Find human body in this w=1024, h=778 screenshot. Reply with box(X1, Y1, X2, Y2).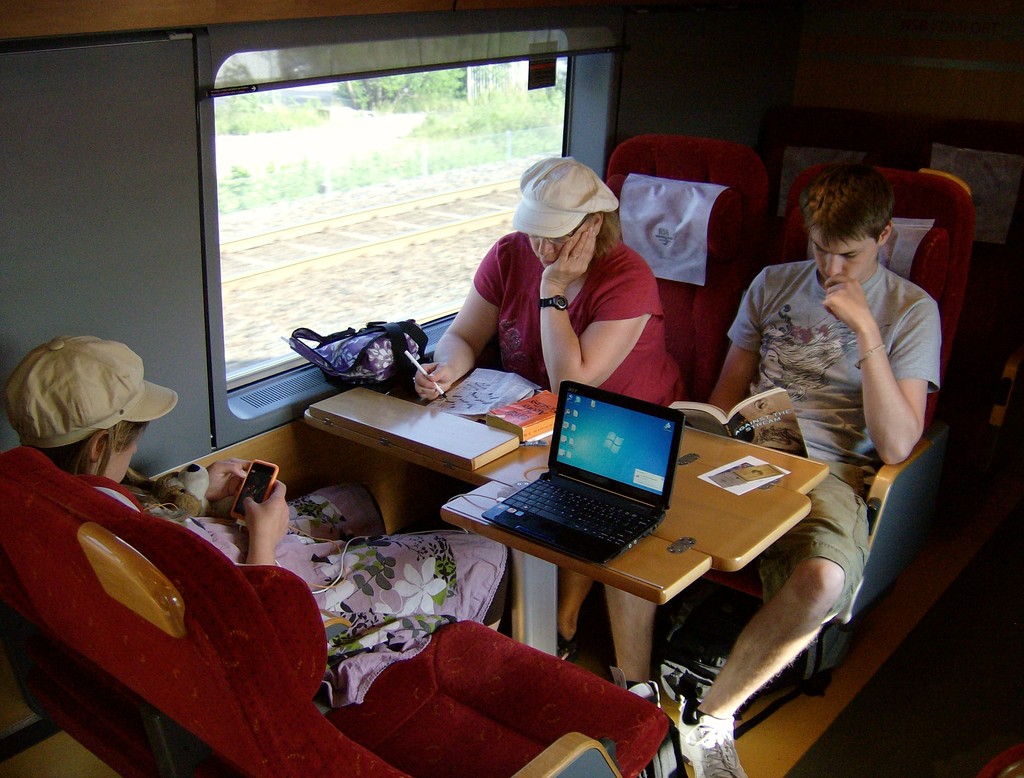
box(415, 234, 690, 662).
